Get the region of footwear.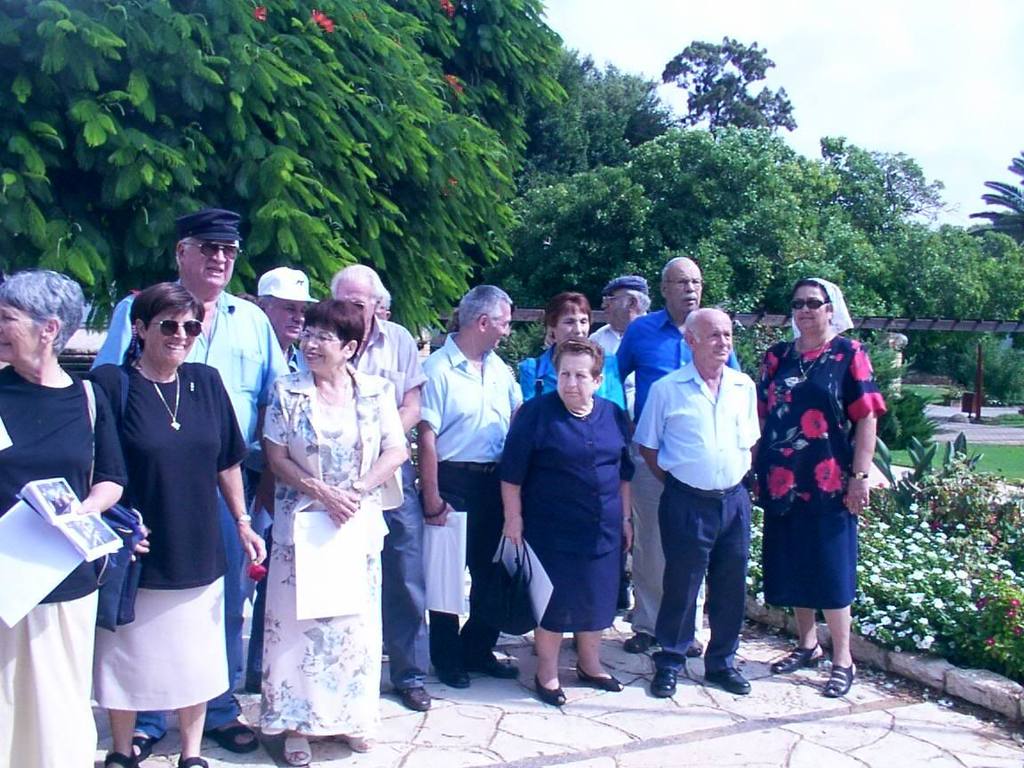
BBox(108, 752, 140, 767).
